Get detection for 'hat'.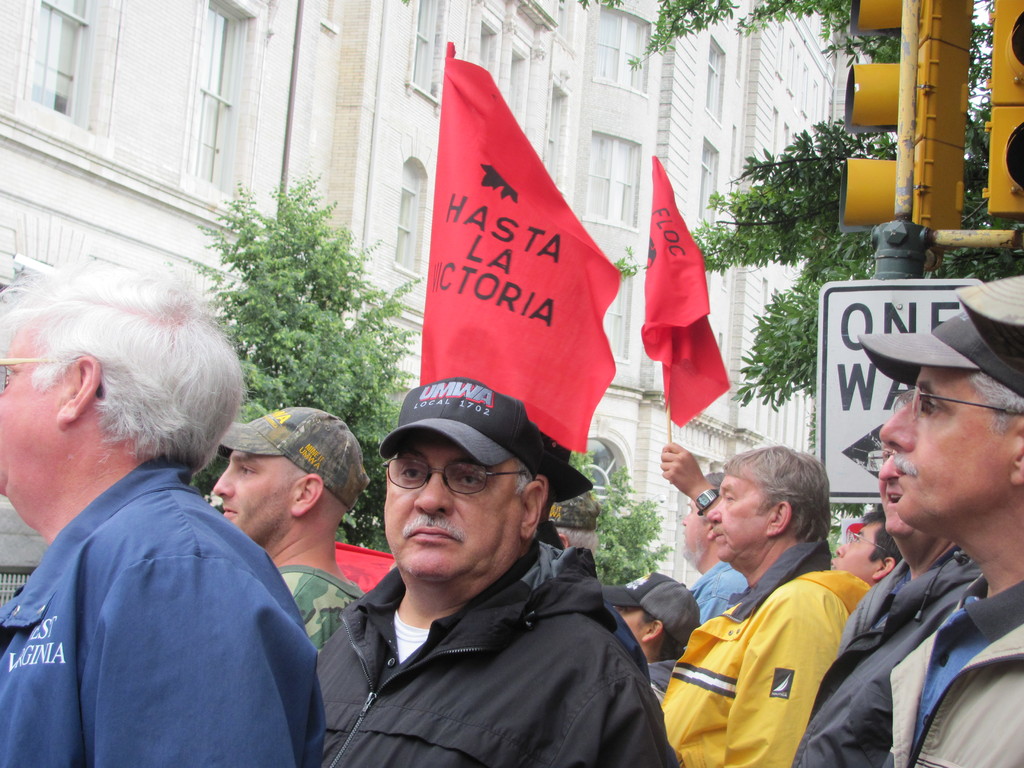
Detection: {"x1": 956, "y1": 277, "x2": 1023, "y2": 328}.
